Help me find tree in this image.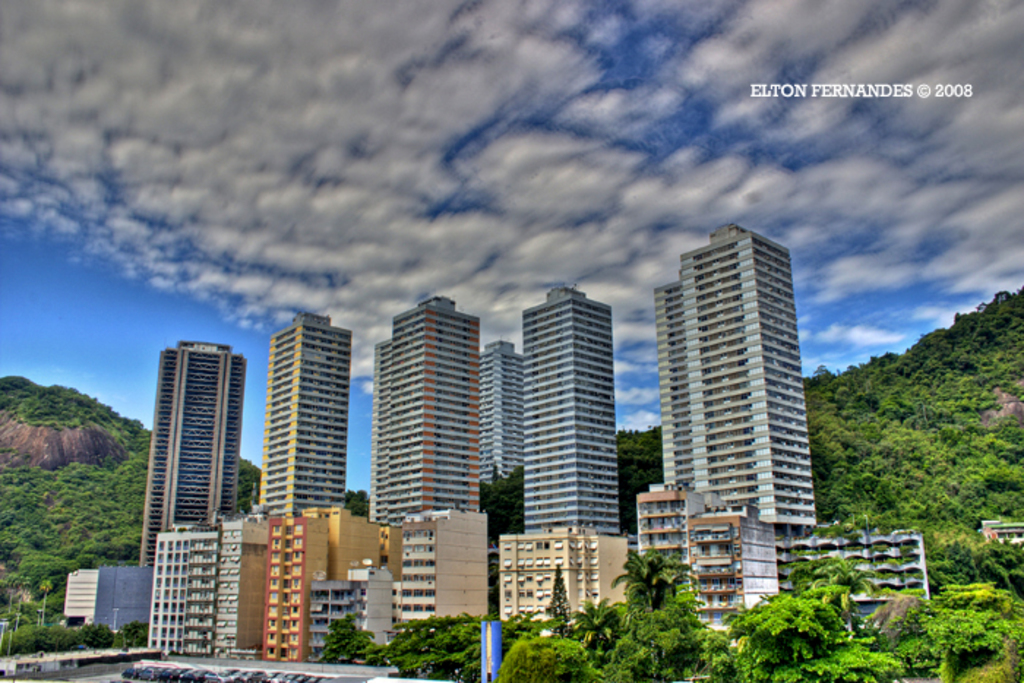
Found it: 544 562 563 633.
